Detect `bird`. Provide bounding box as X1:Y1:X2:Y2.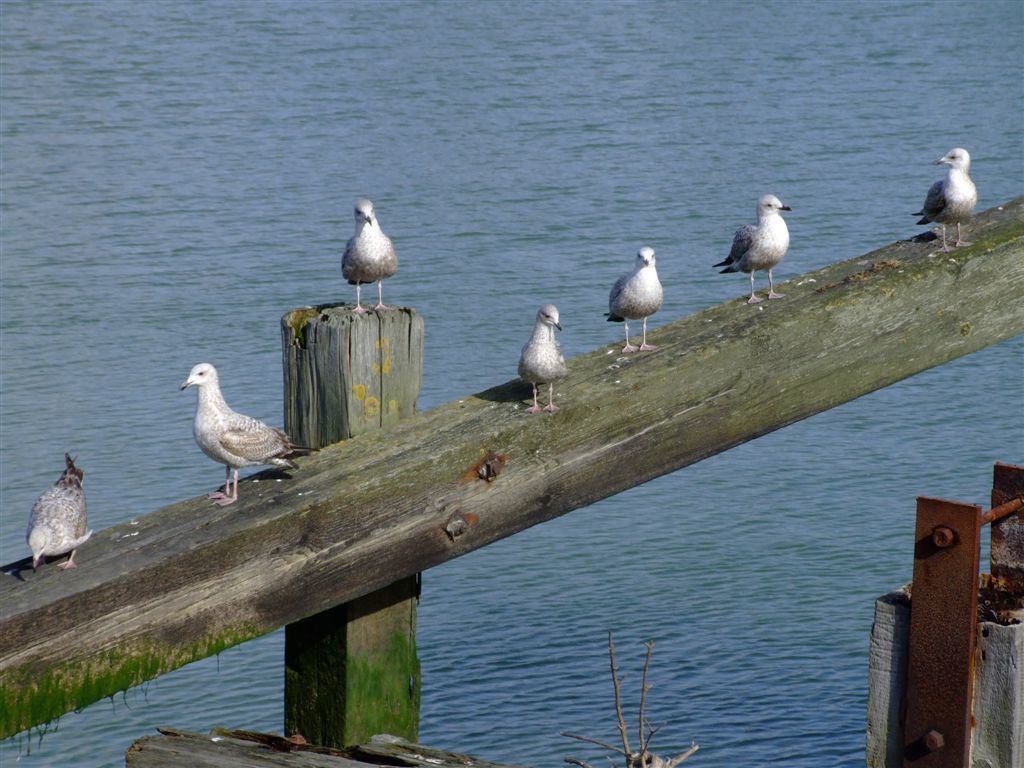
716:195:793:304.
